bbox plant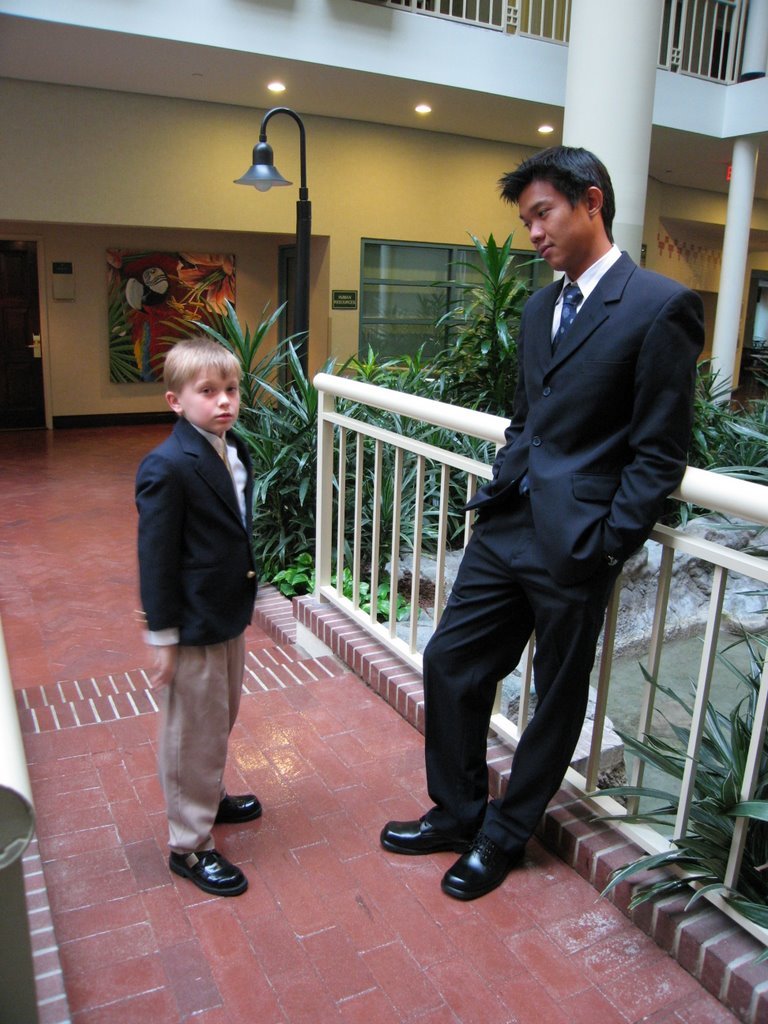
crop(327, 350, 469, 559)
